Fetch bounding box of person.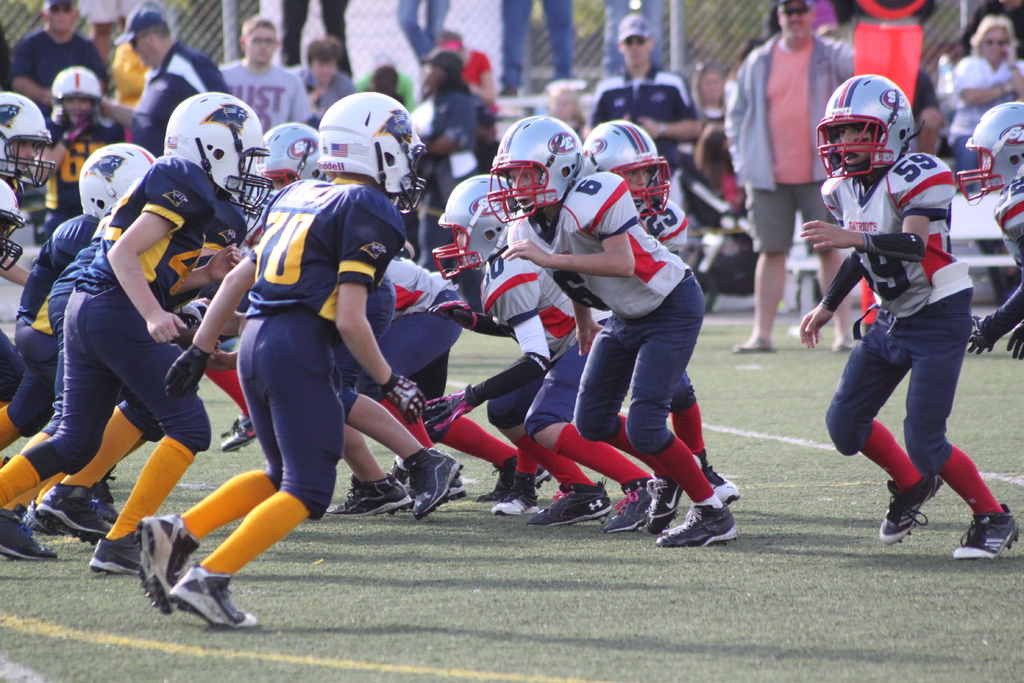
Bbox: rect(115, 1, 241, 158).
